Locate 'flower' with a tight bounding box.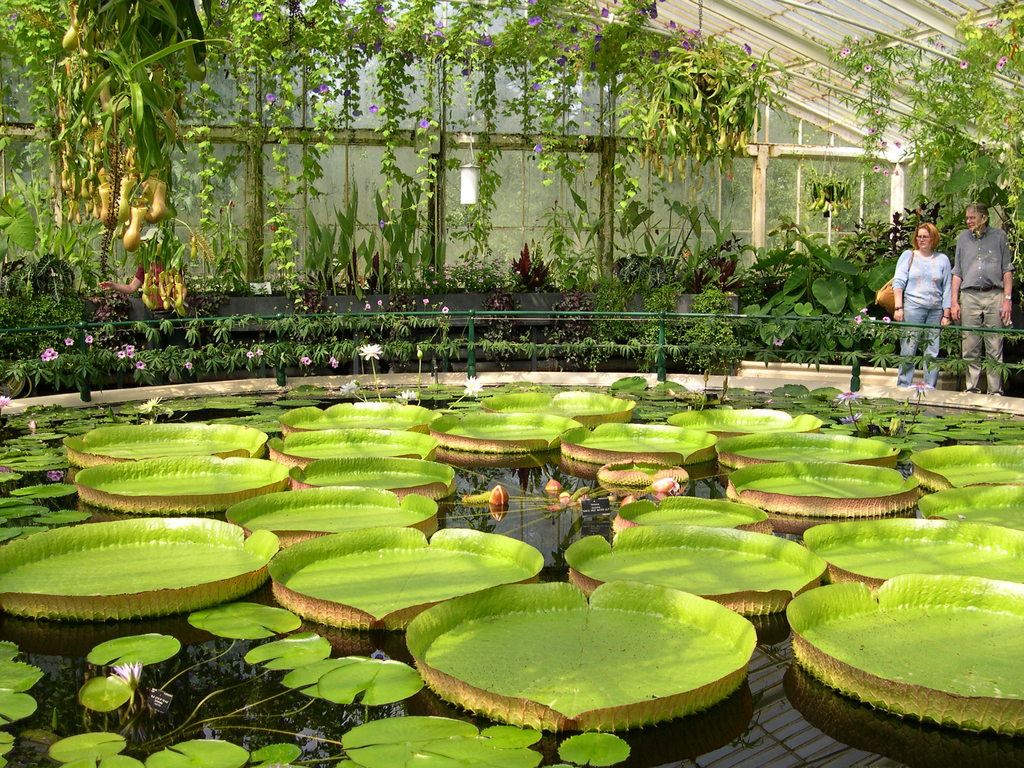
bbox=(366, 303, 371, 309).
